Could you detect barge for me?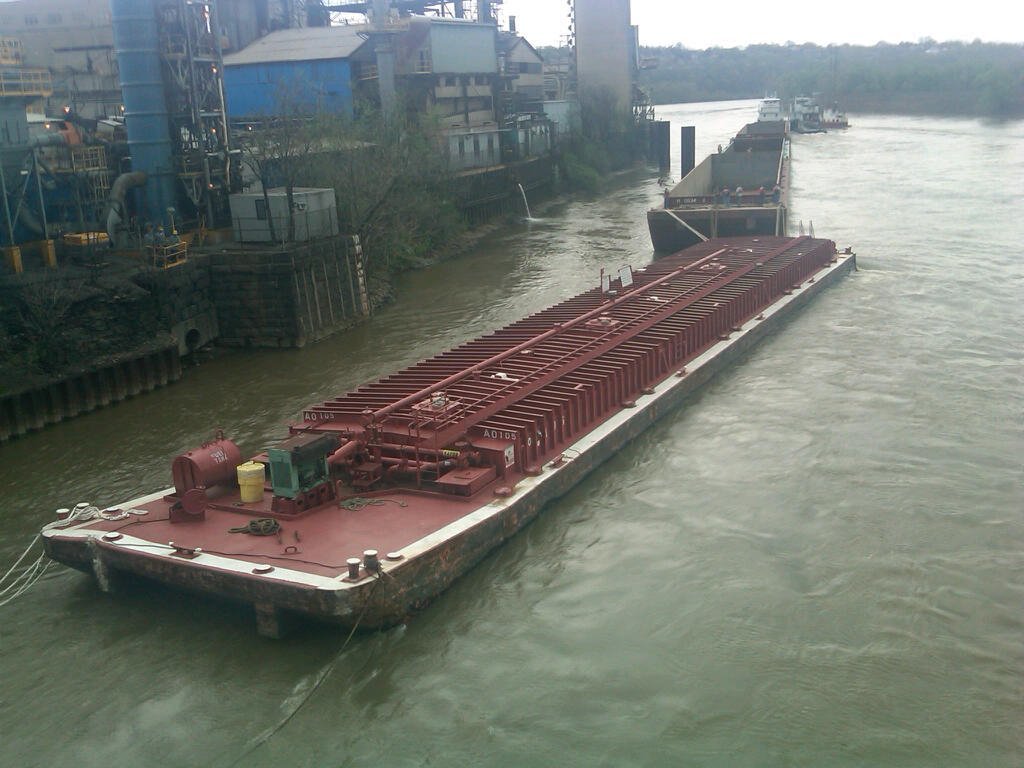
Detection result: [x1=643, y1=115, x2=792, y2=227].
